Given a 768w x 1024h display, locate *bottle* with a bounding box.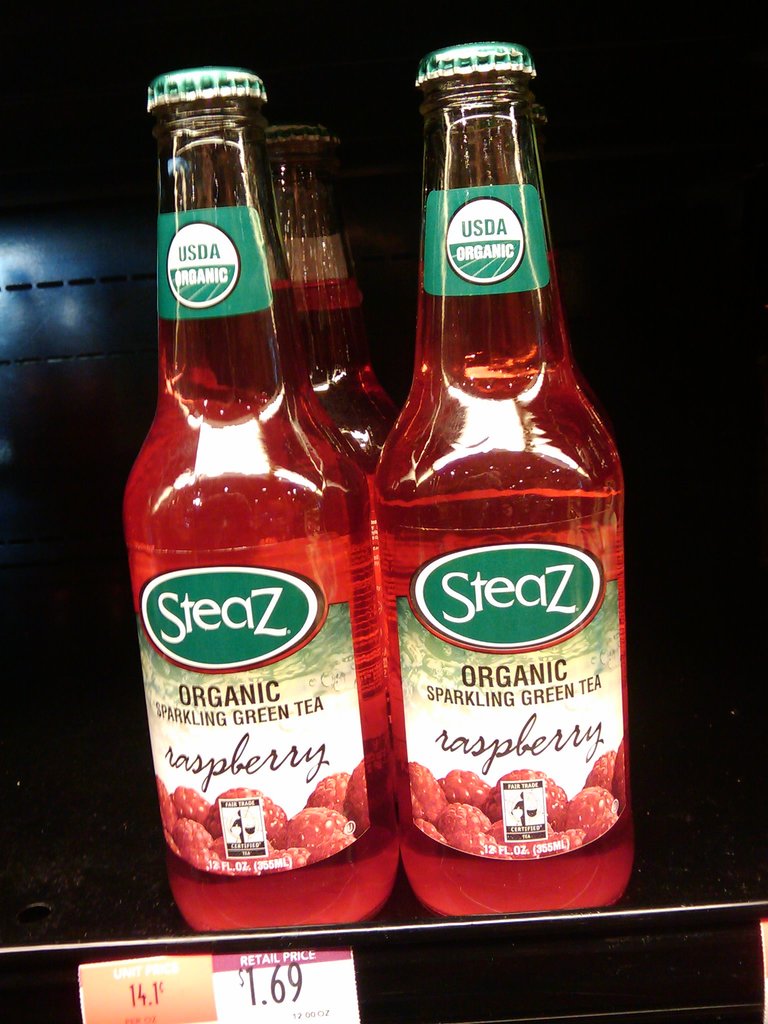
Located: 114/65/406/934.
